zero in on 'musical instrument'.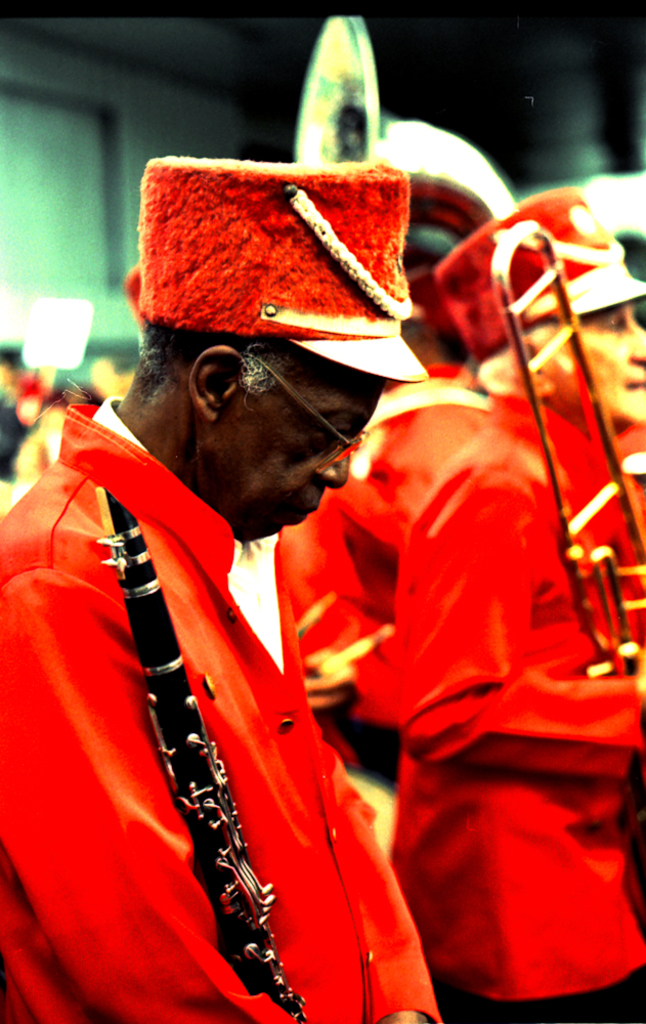
Zeroed in: BBox(487, 215, 645, 684).
